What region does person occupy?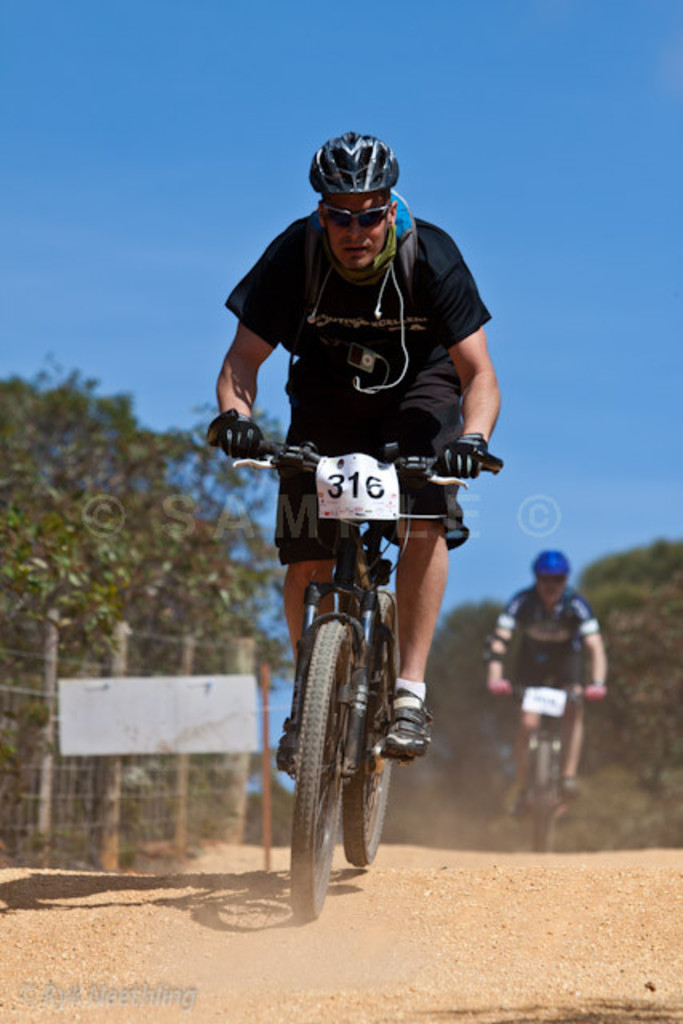
480, 552, 621, 842.
